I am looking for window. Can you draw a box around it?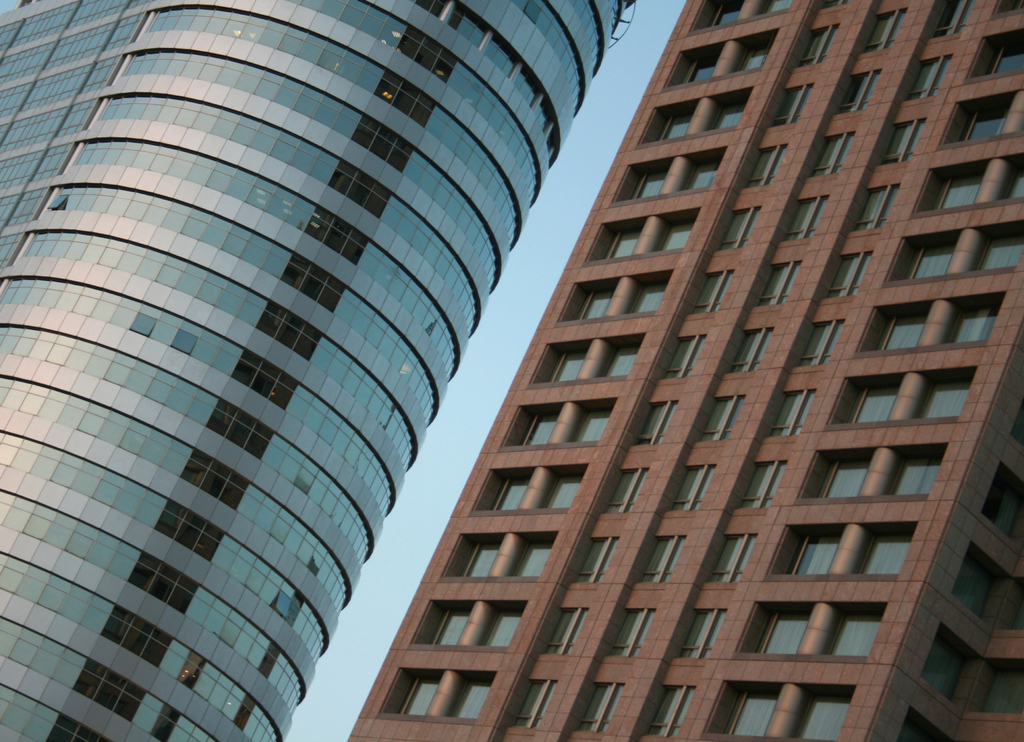
Sure, the bounding box is (x1=950, y1=579, x2=1000, y2=624).
